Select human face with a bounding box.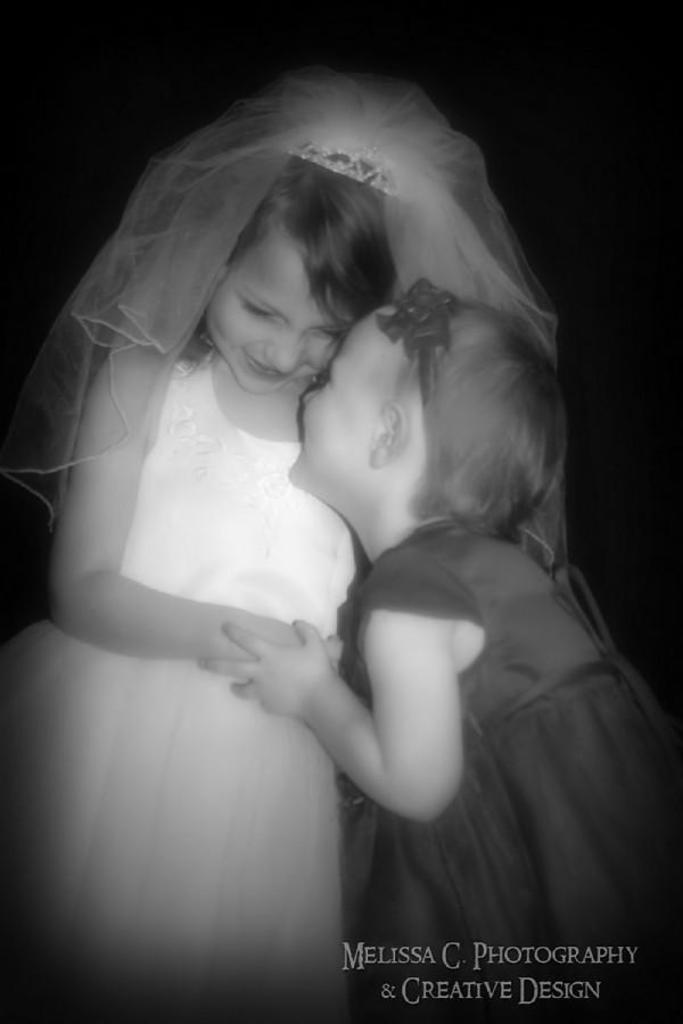
x1=287, y1=325, x2=373, y2=486.
